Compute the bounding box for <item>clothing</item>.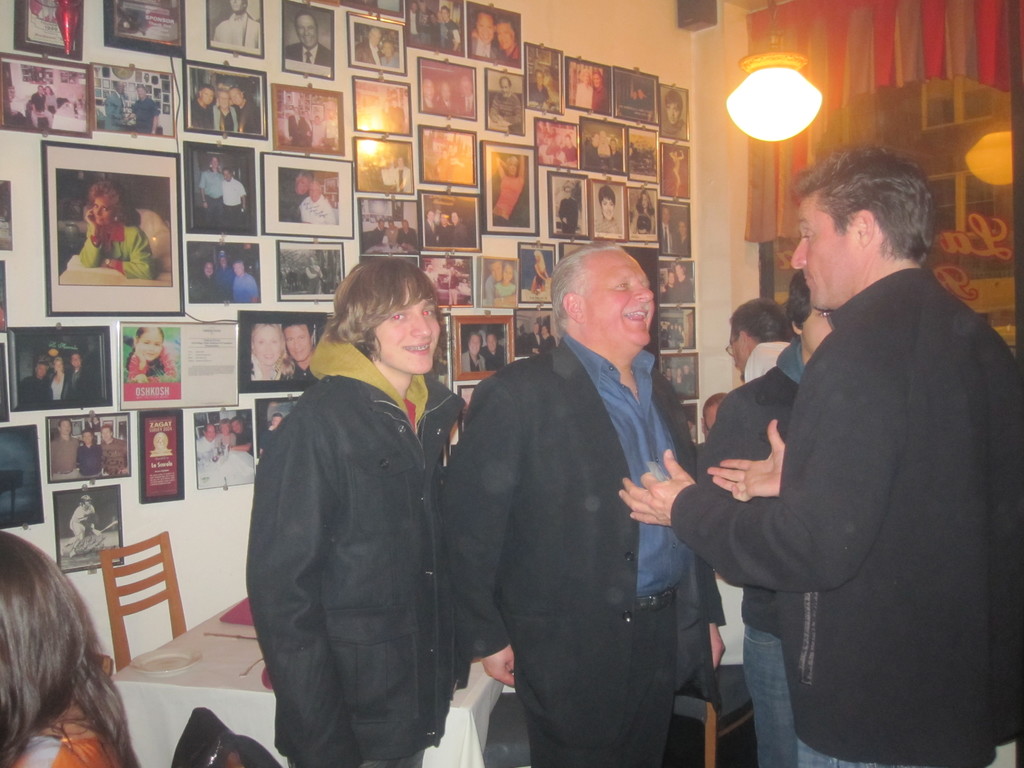
48:435:82:476.
